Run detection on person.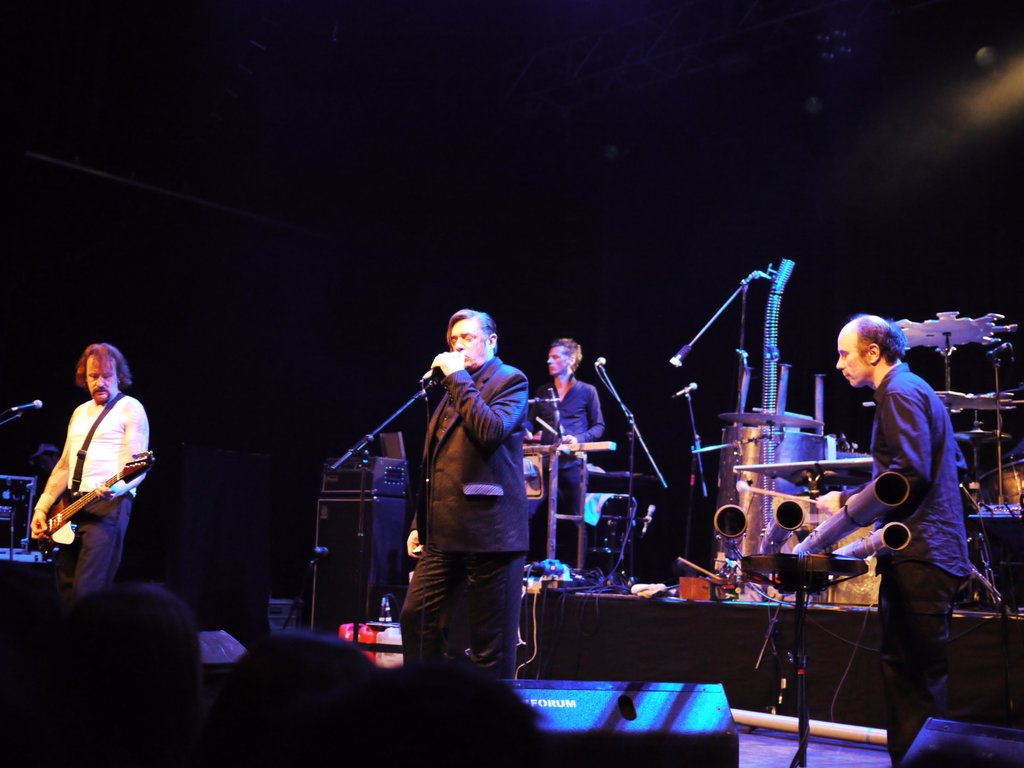
Result: crop(808, 312, 990, 766).
